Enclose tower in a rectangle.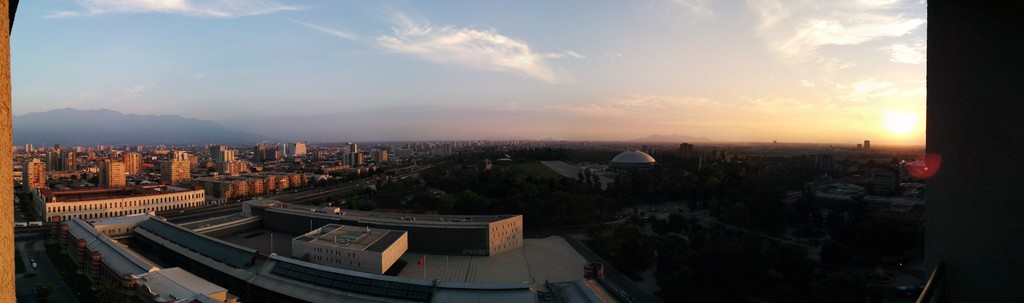
rect(102, 157, 116, 198).
